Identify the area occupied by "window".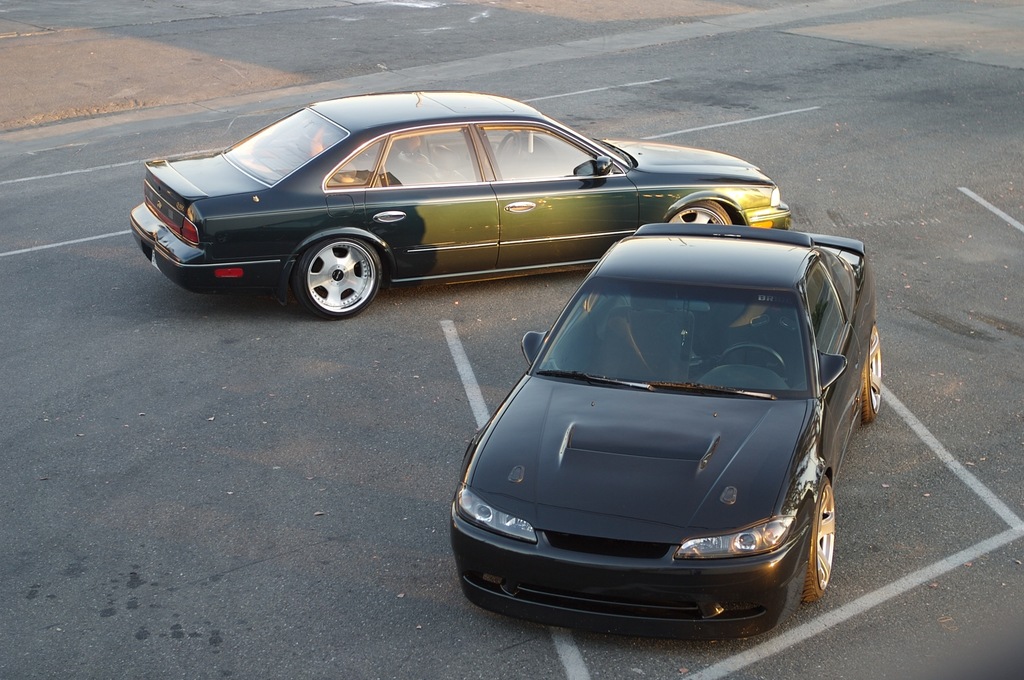
Area: BBox(325, 139, 384, 187).
